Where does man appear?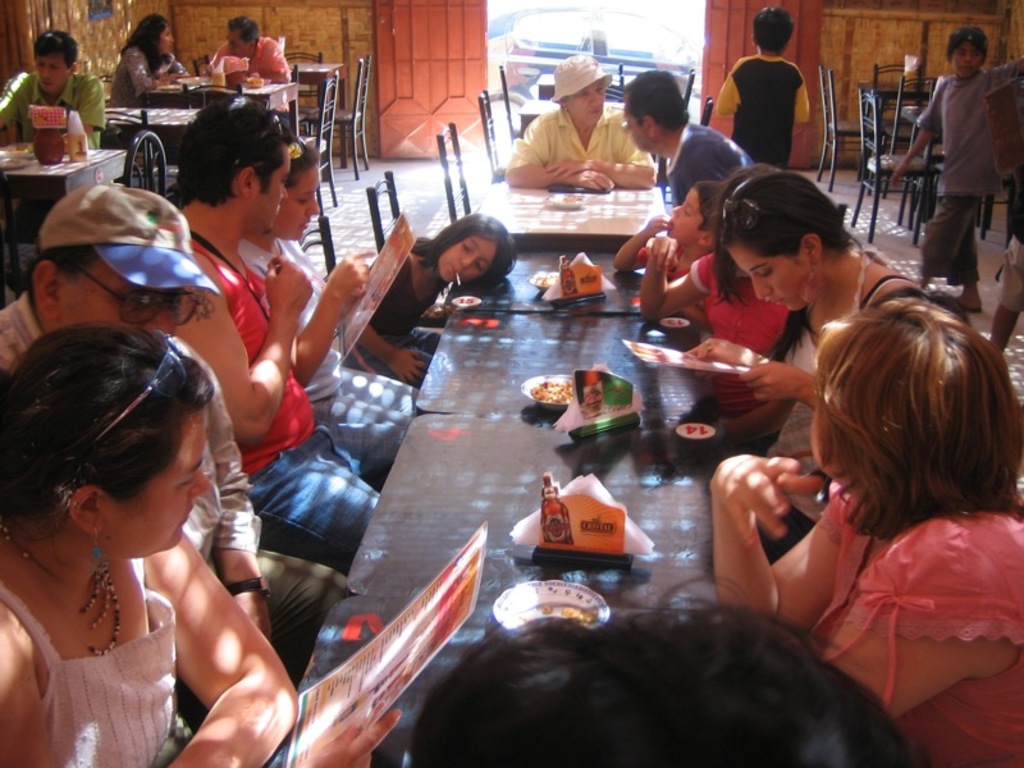
Appears at 169 104 408 570.
